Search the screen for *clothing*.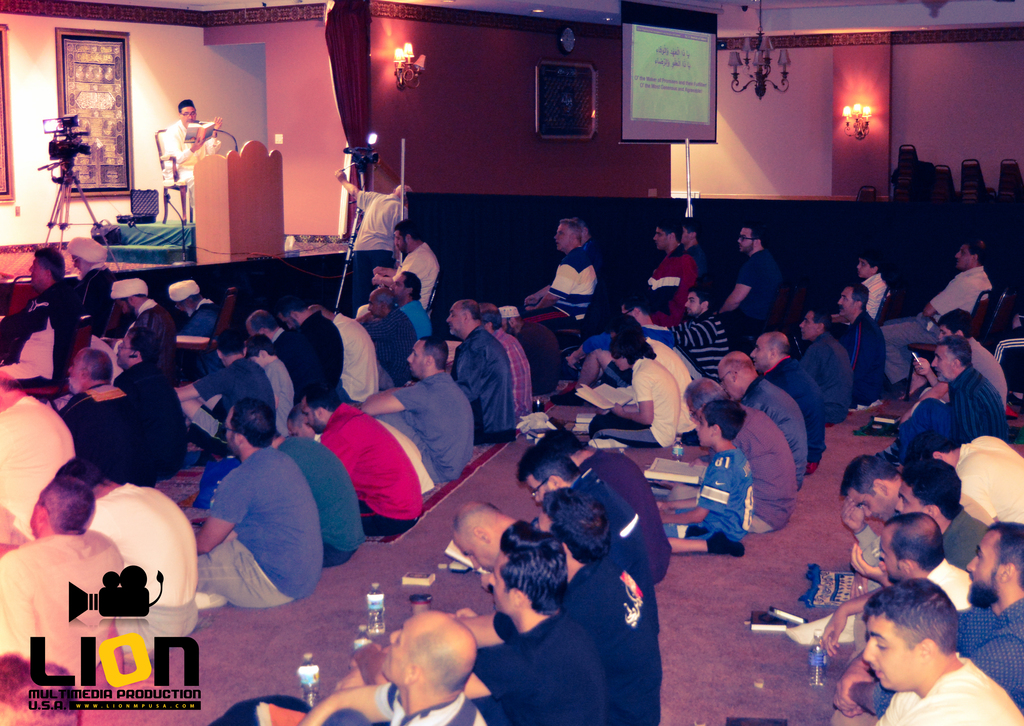
Found at detection(276, 329, 318, 404).
